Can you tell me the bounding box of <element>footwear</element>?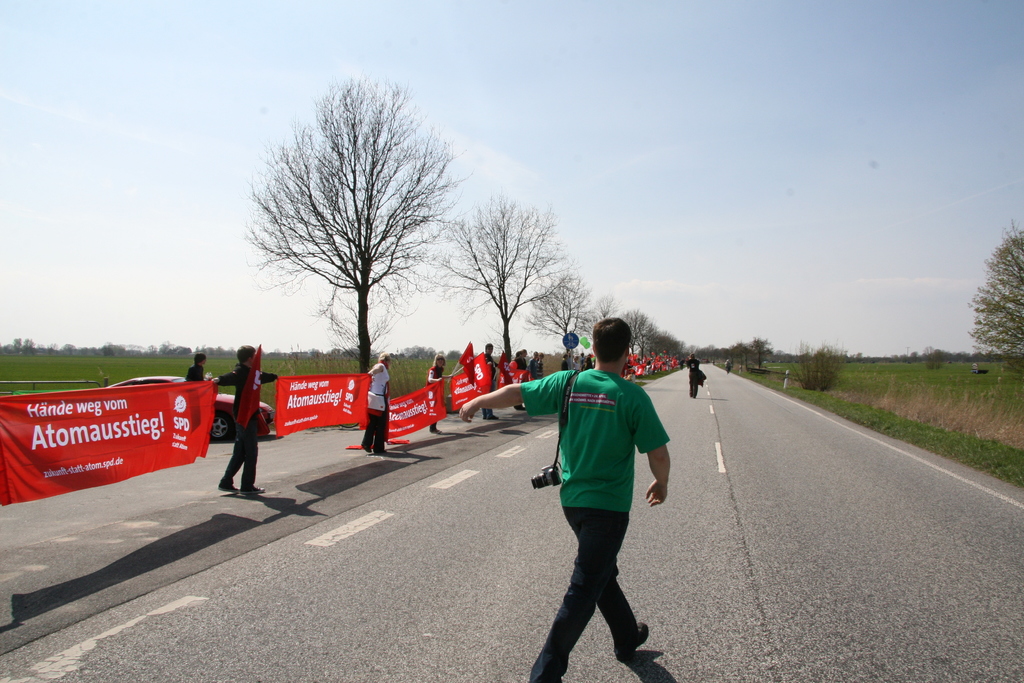
[left=484, top=414, right=497, bottom=419].
